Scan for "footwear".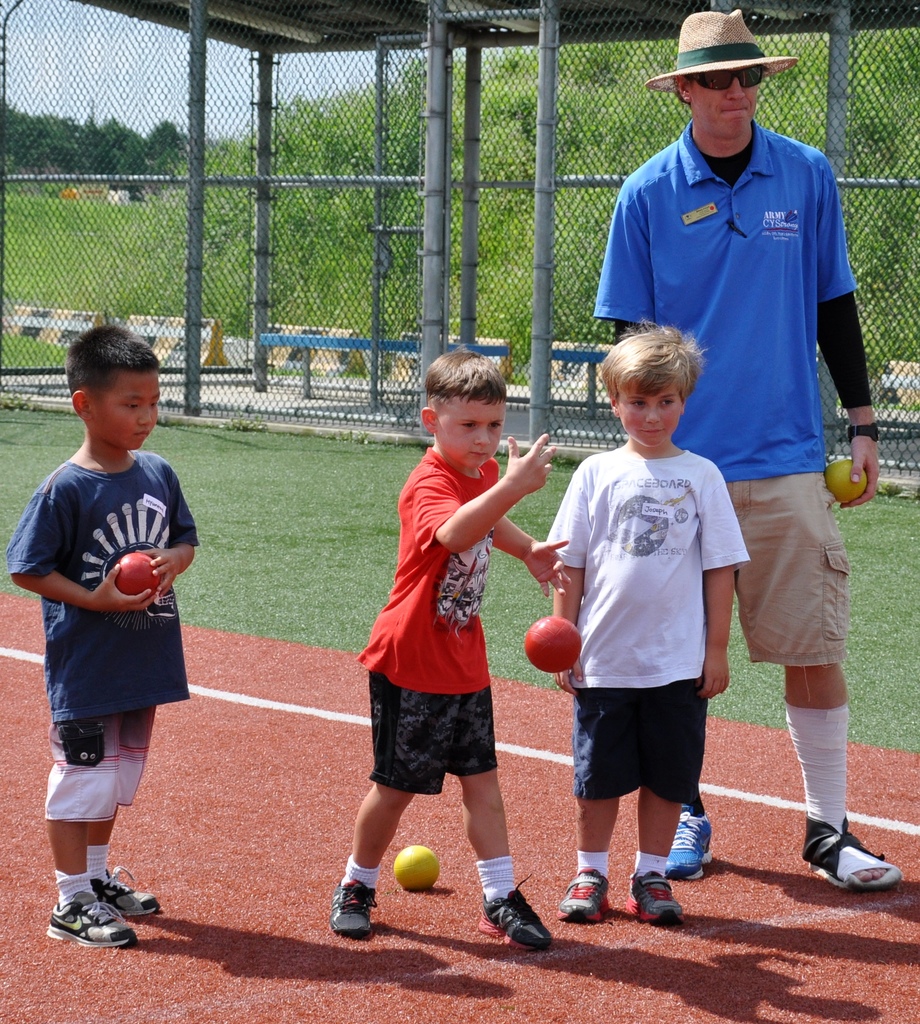
Scan result: left=557, top=865, right=608, bottom=918.
